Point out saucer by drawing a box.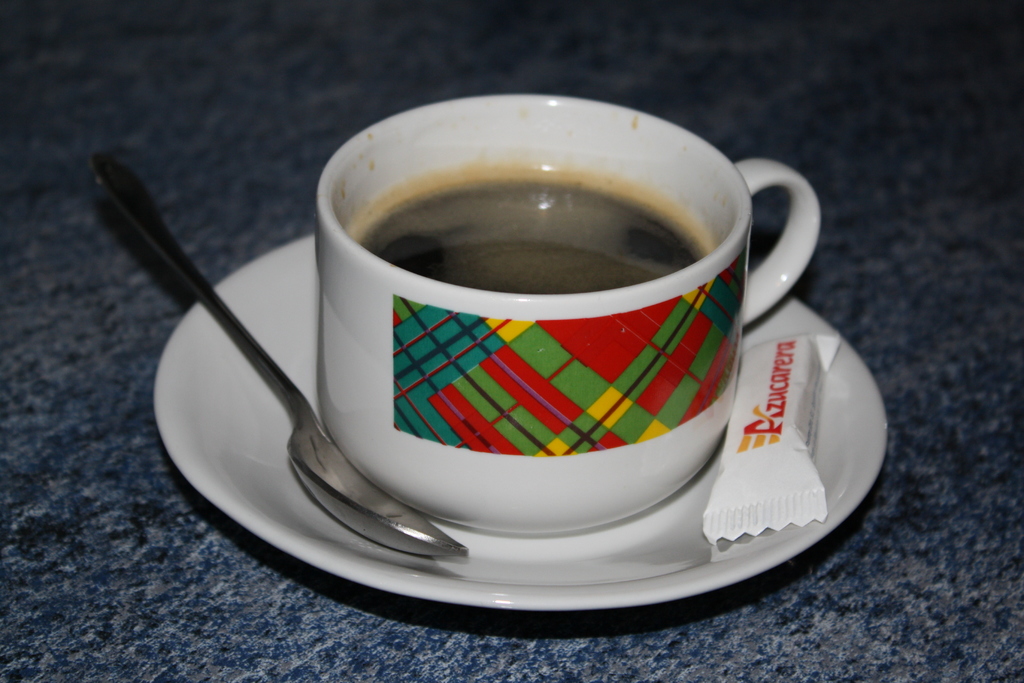
BBox(148, 235, 894, 613).
